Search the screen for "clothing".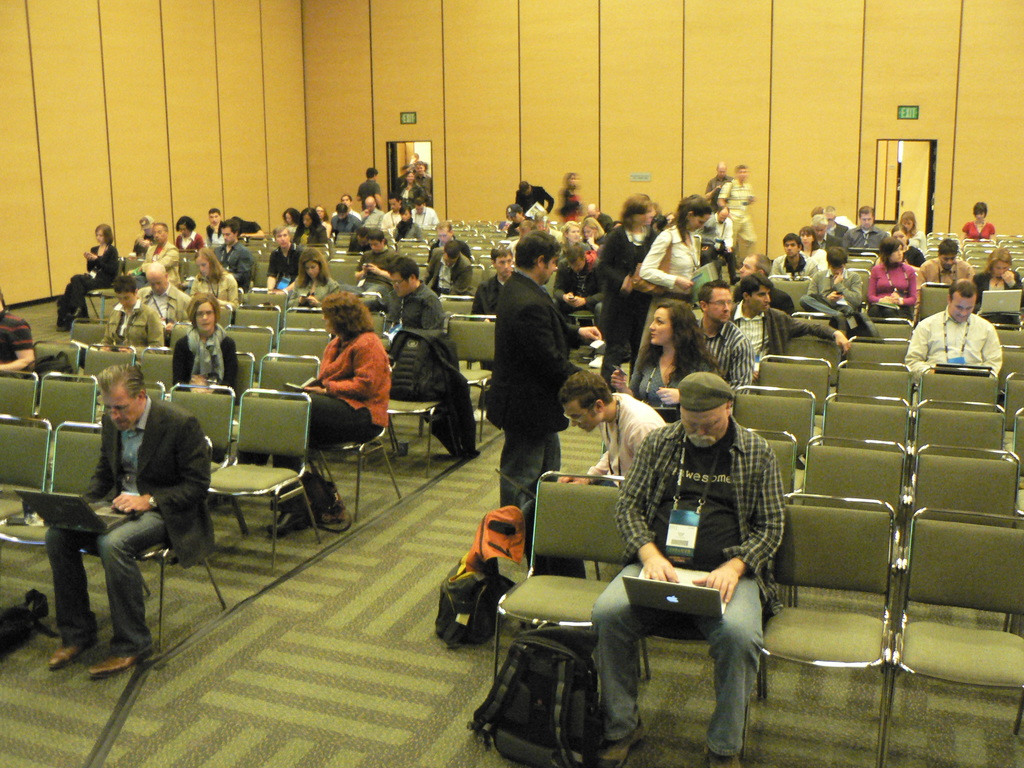
Found at x1=47 y1=388 x2=216 y2=657.
